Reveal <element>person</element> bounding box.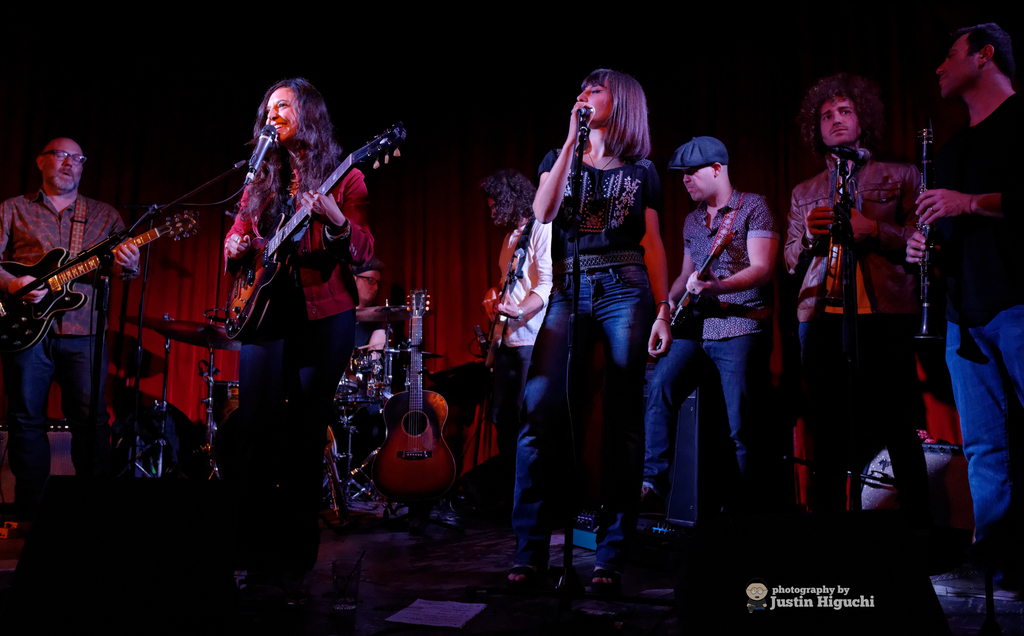
Revealed: BBox(906, 22, 1023, 561).
